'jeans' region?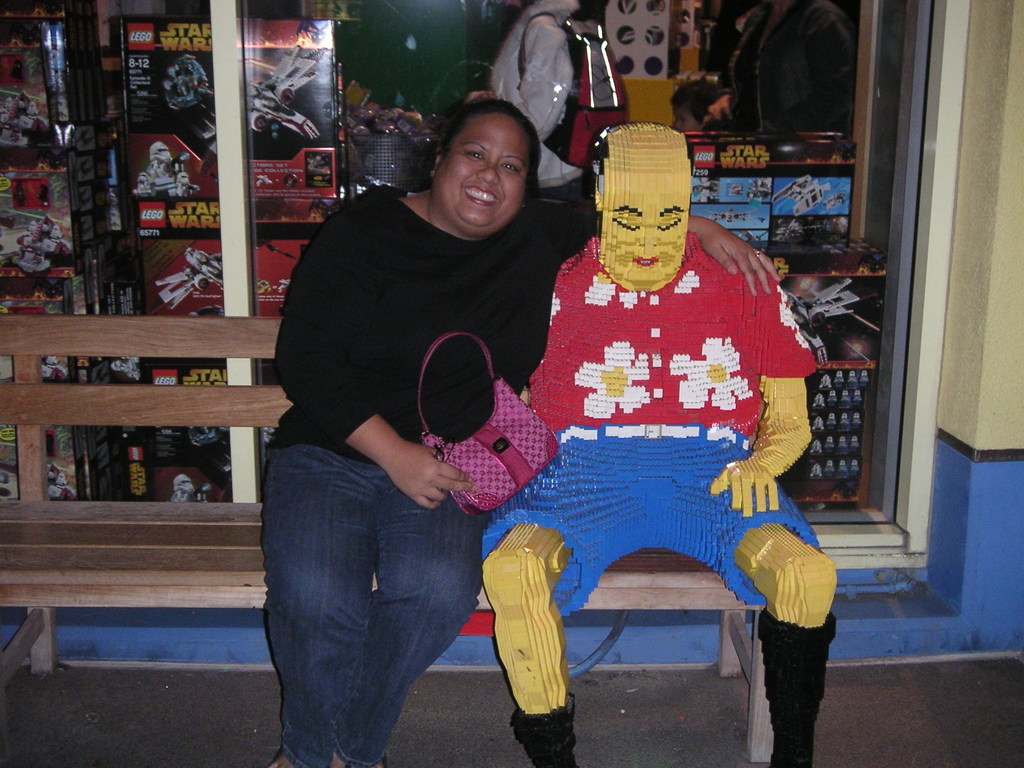
BBox(254, 438, 520, 764)
